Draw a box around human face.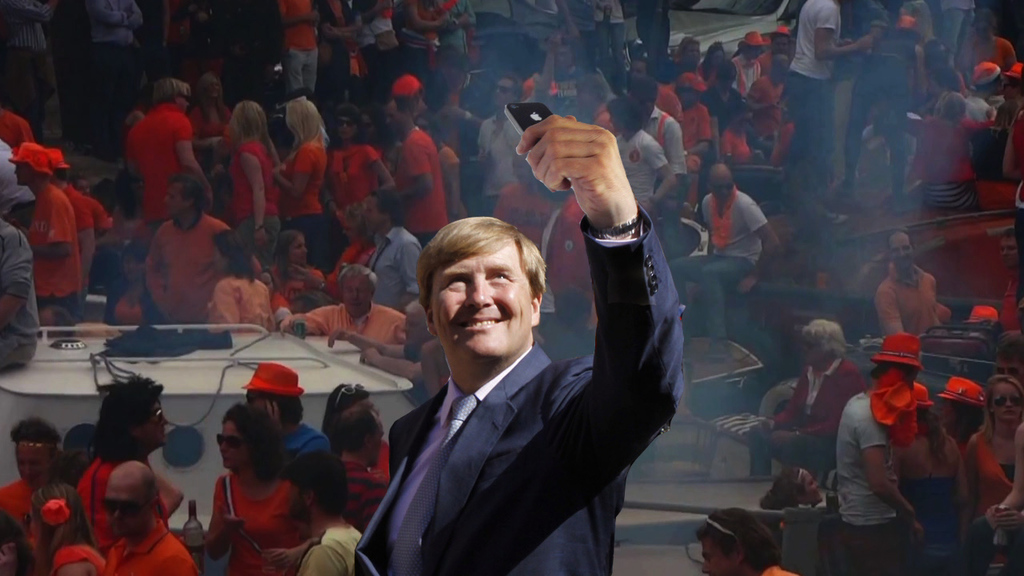
rect(220, 414, 247, 475).
